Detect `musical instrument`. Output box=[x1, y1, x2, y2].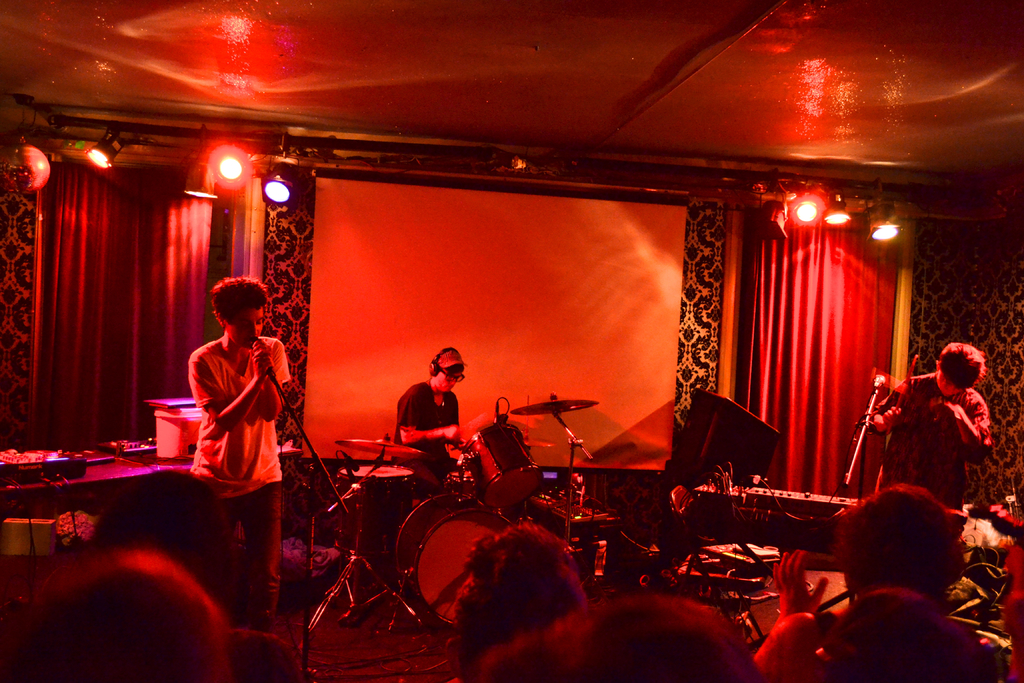
box=[393, 495, 530, 618].
